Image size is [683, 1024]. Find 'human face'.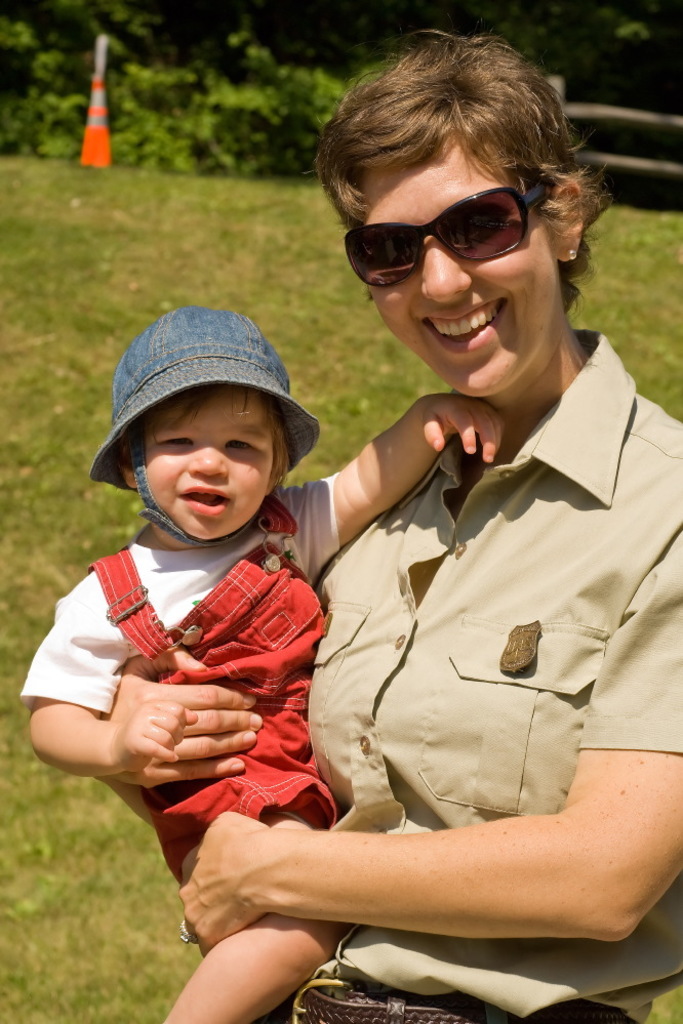
[left=374, top=173, right=552, bottom=392].
